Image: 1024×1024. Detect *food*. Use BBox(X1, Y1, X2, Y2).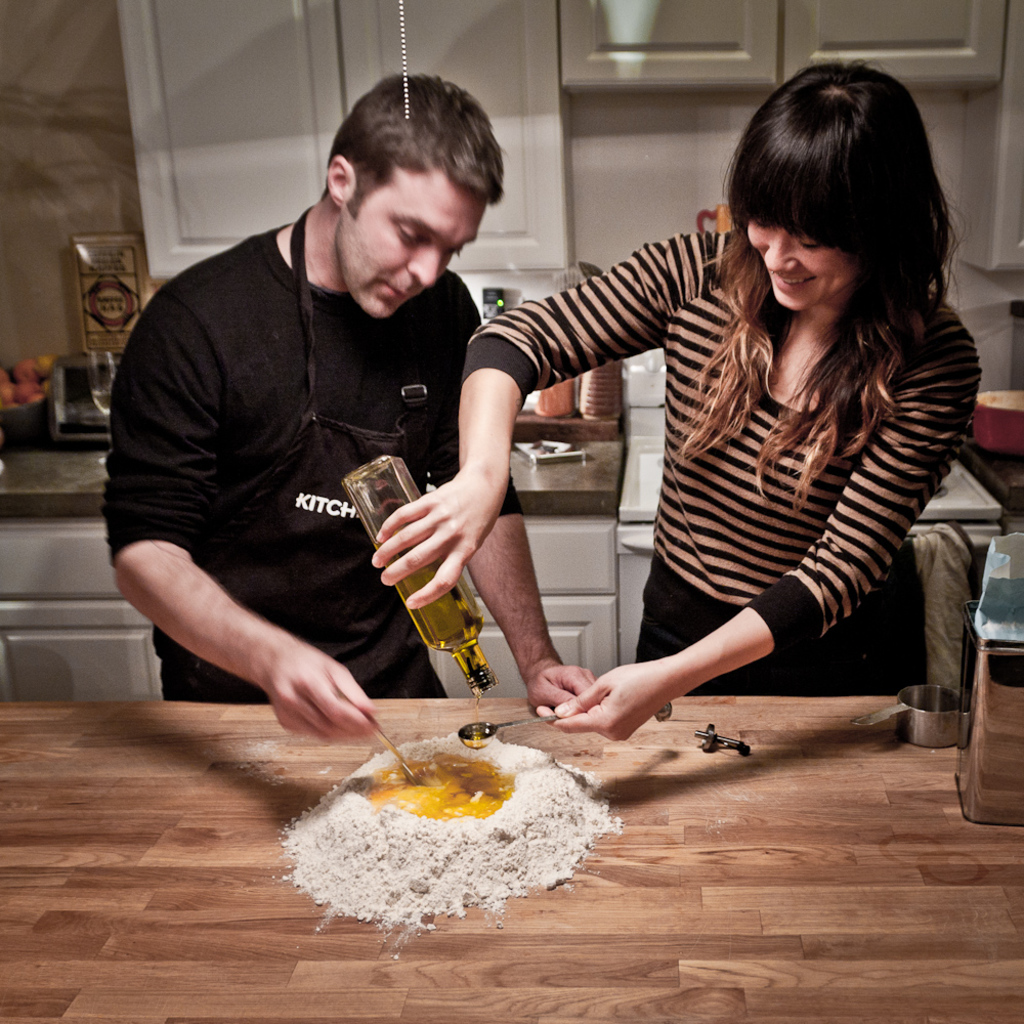
BBox(973, 390, 1023, 412).
